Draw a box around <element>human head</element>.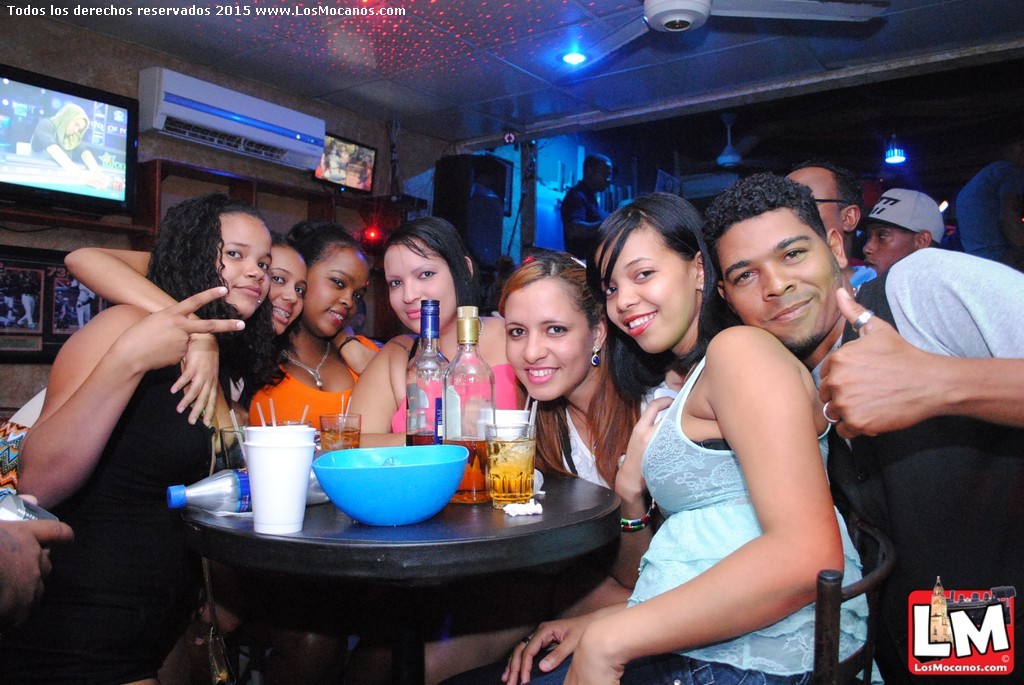
592:194:720:349.
